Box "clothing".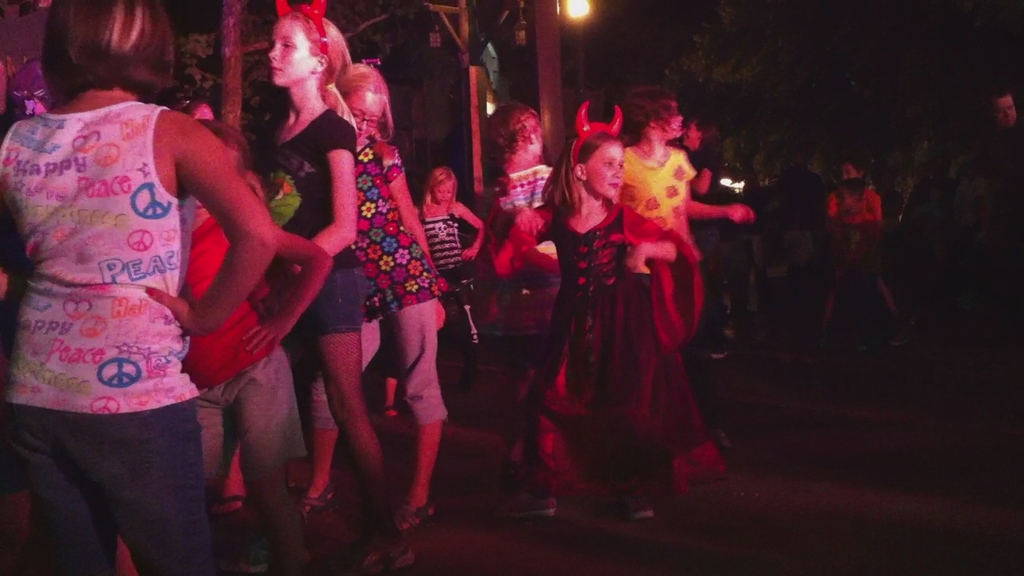
495,192,743,526.
